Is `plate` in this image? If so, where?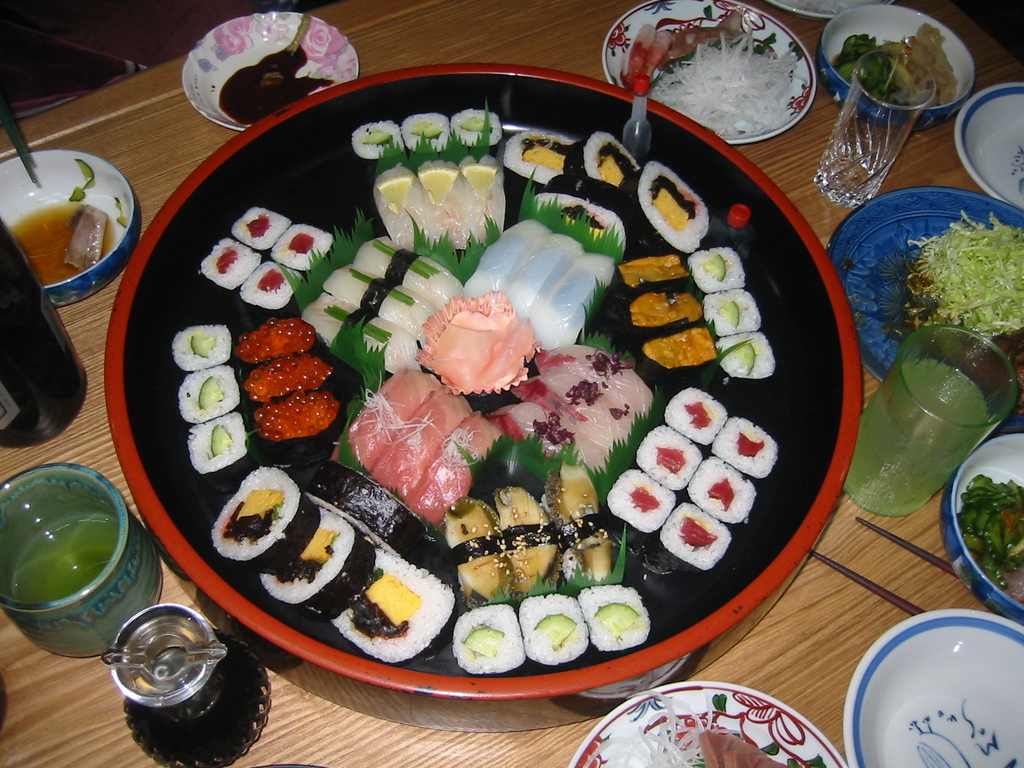
Yes, at x1=828, y1=187, x2=1023, y2=433.
